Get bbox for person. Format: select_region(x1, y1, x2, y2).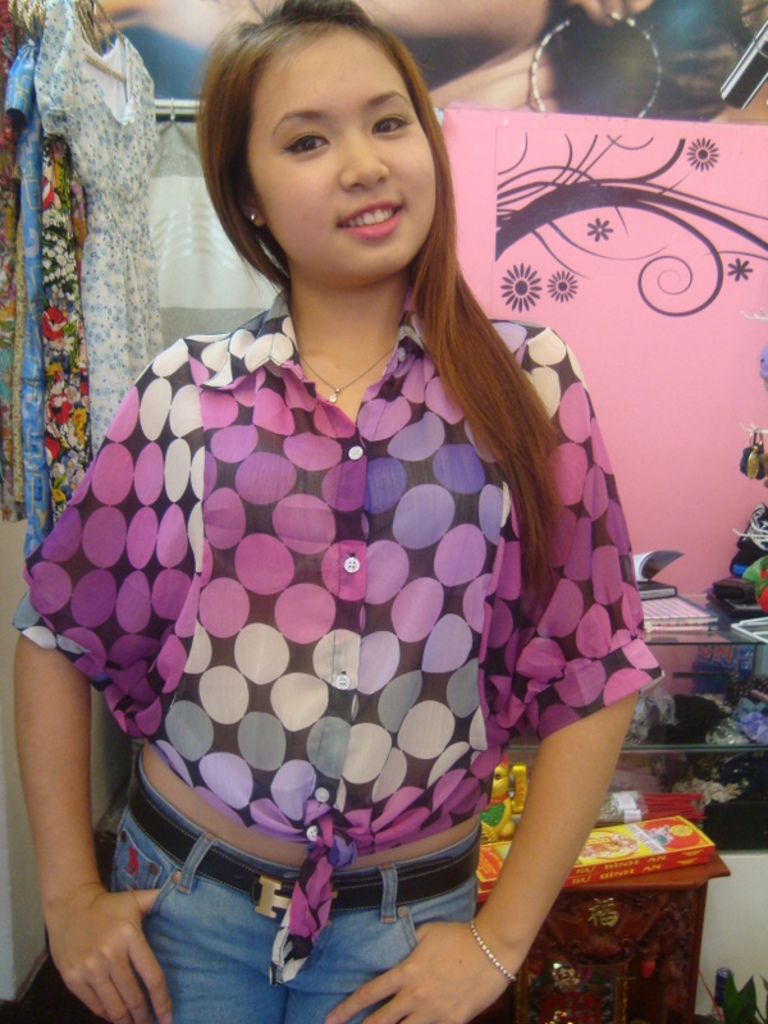
select_region(49, 0, 662, 1023).
